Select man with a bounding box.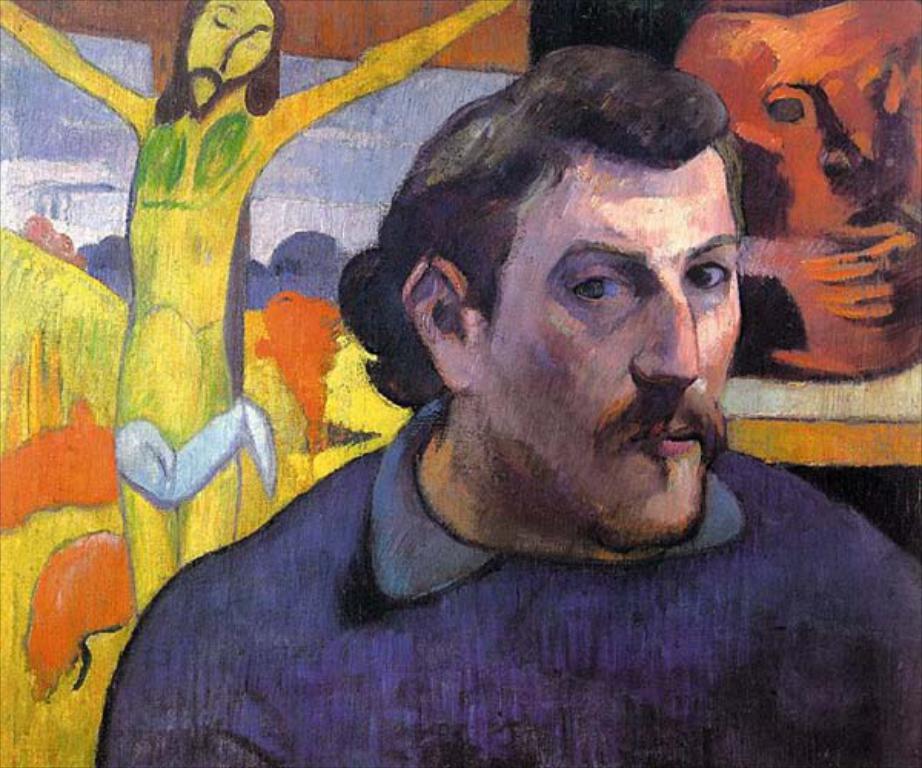
<bbox>98, 52, 893, 723</bbox>.
